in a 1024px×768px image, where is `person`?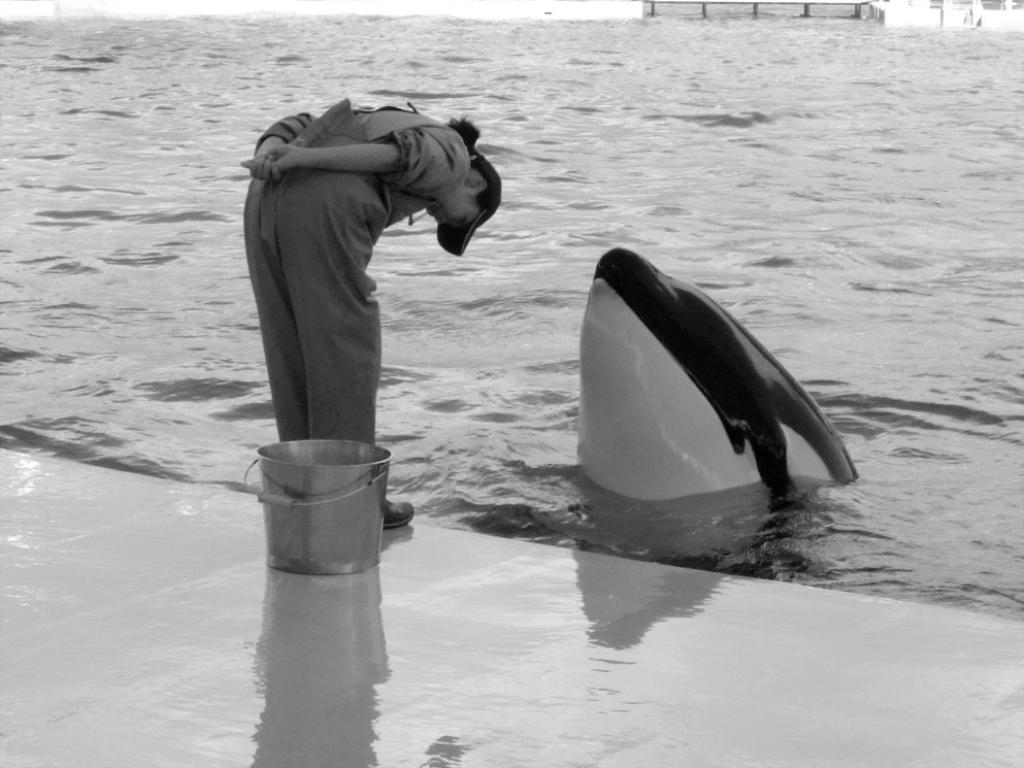
[x1=204, y1=95, x2=487, y2=505].
